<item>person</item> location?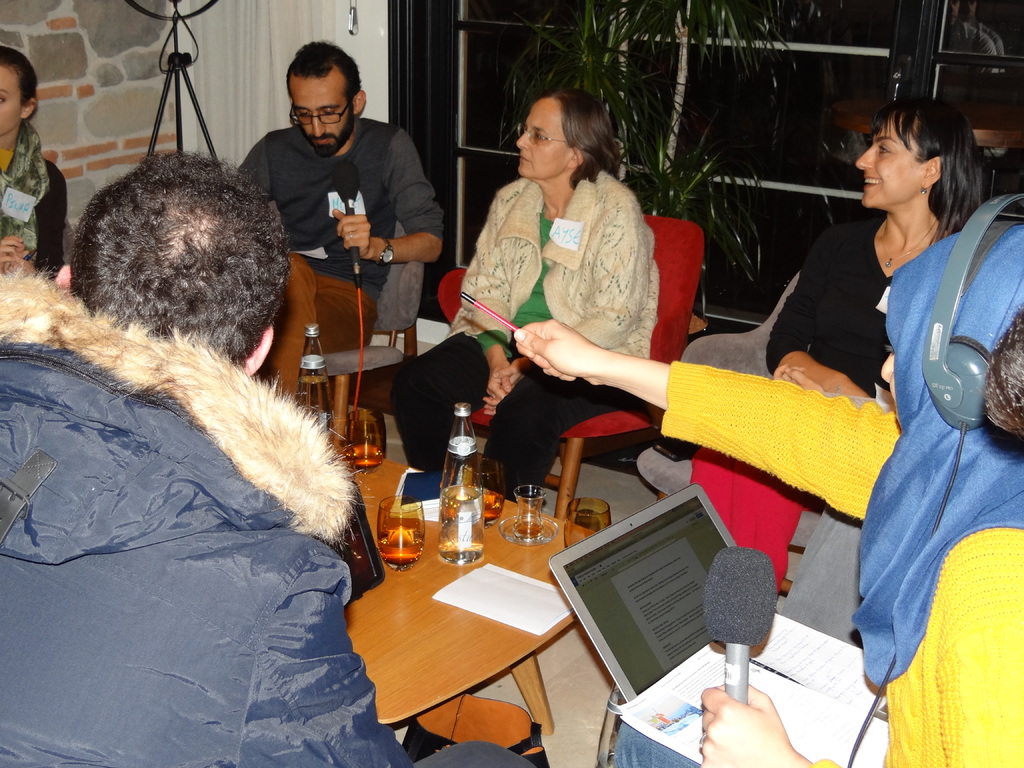
(left=452, top=87, right=686, bottom=527)
